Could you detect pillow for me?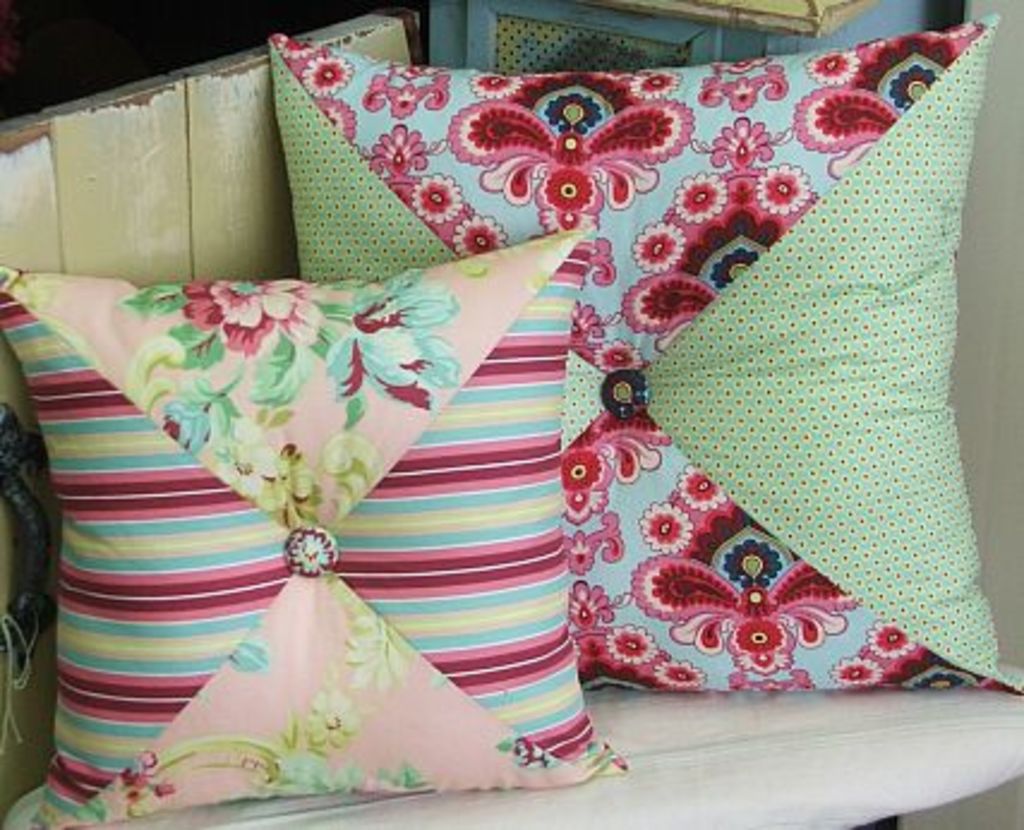
Detection result: BBox(0, 223, 626, 828).
